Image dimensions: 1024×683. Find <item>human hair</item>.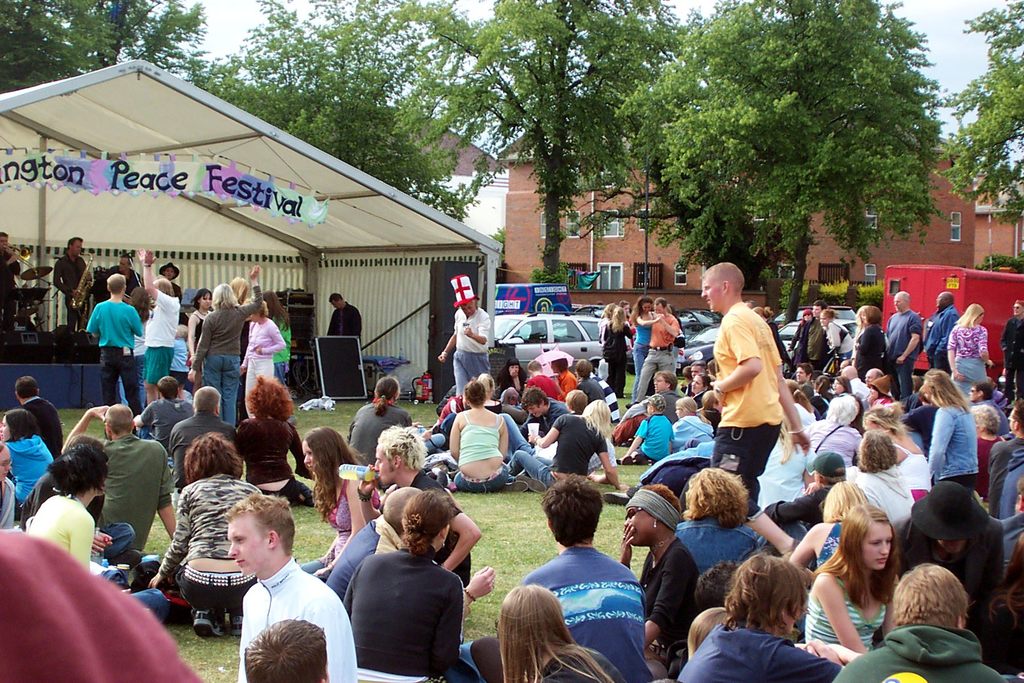
box(183, 429, 243, 483).
